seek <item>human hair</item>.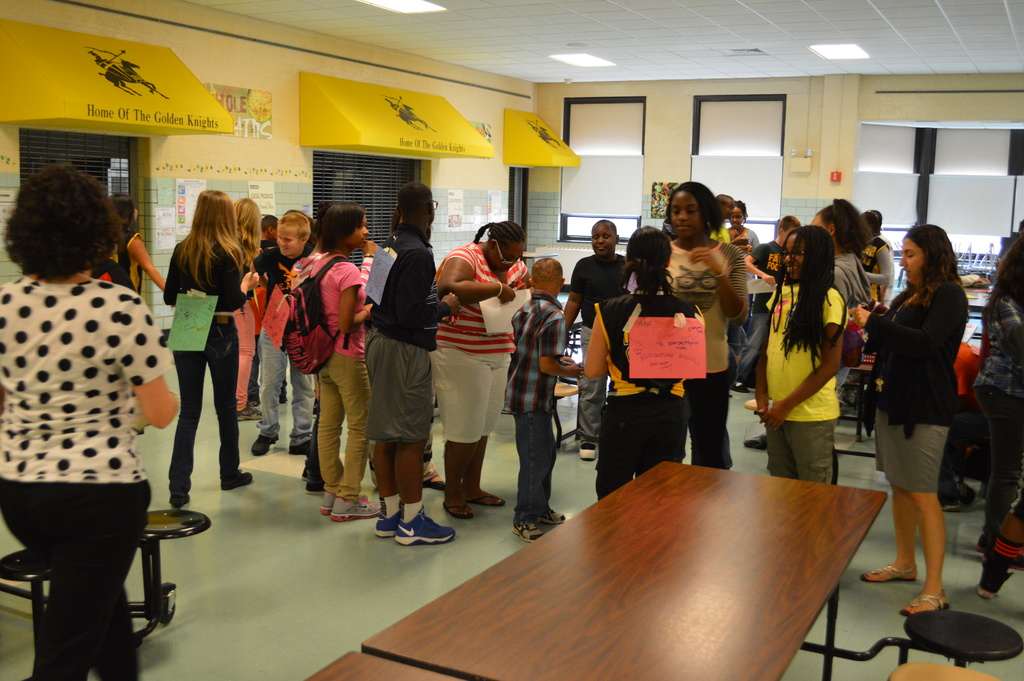
bbox=(469, 218, 525, 250).
